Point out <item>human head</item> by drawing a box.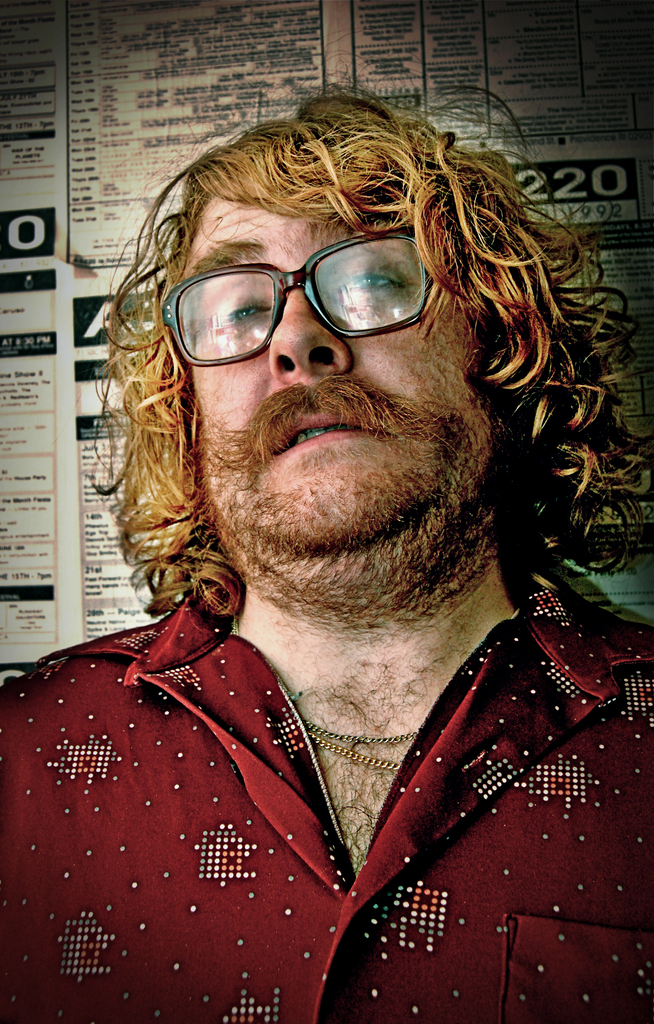
bbox(147, 108, 572, 547).
